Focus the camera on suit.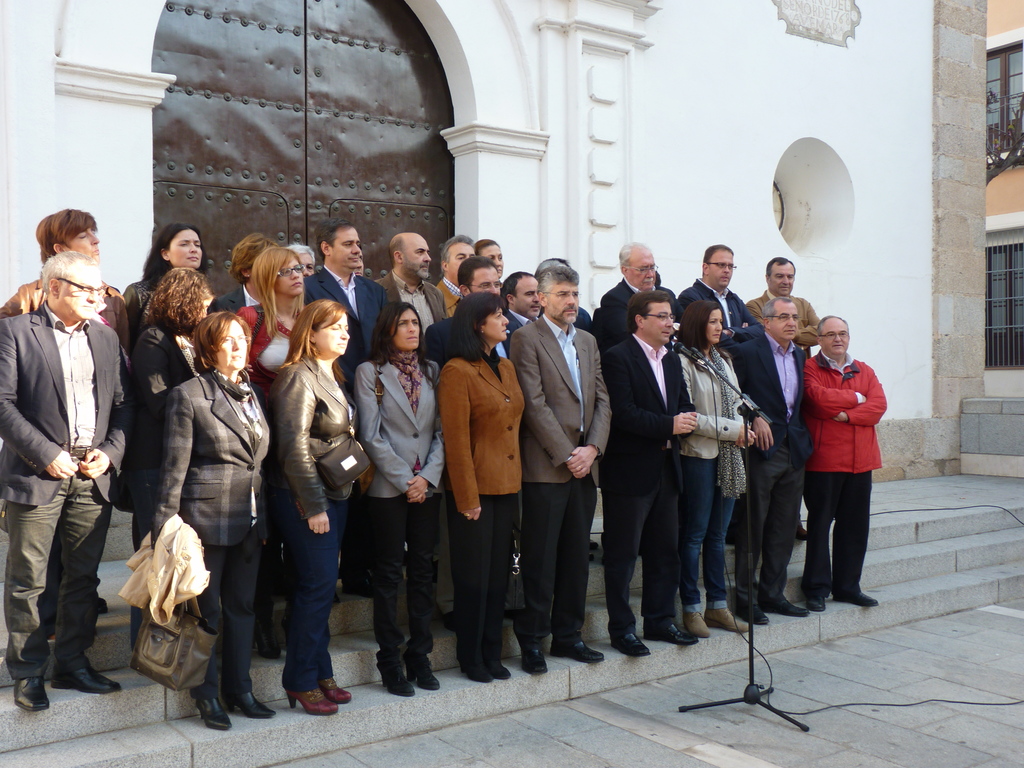
Focus region: {"left": 350, "top": 355, "right": 448, "bottom": 661}.
